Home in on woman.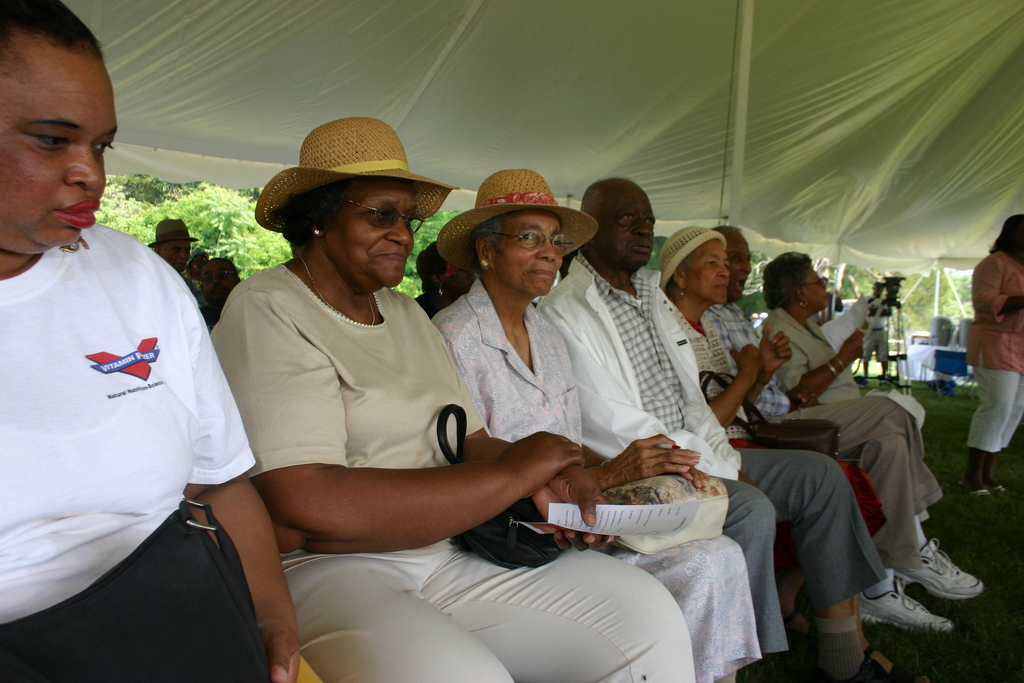
Homed in at [left=418, top=156, right=762, bottom=682].
